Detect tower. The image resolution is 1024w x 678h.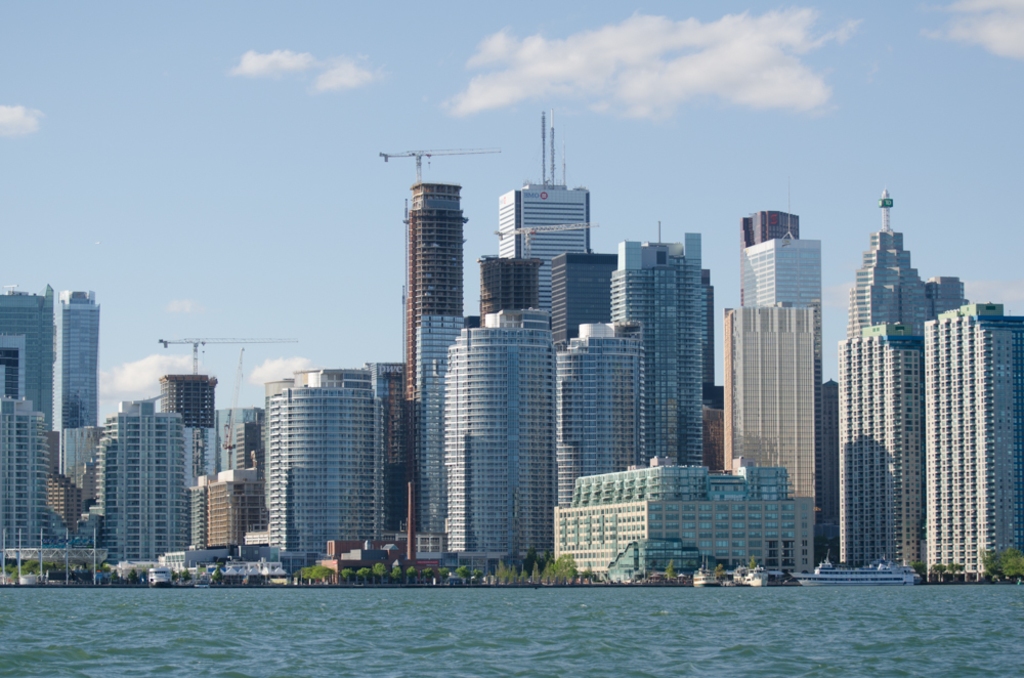
rect(610, 227, 709, 475).
